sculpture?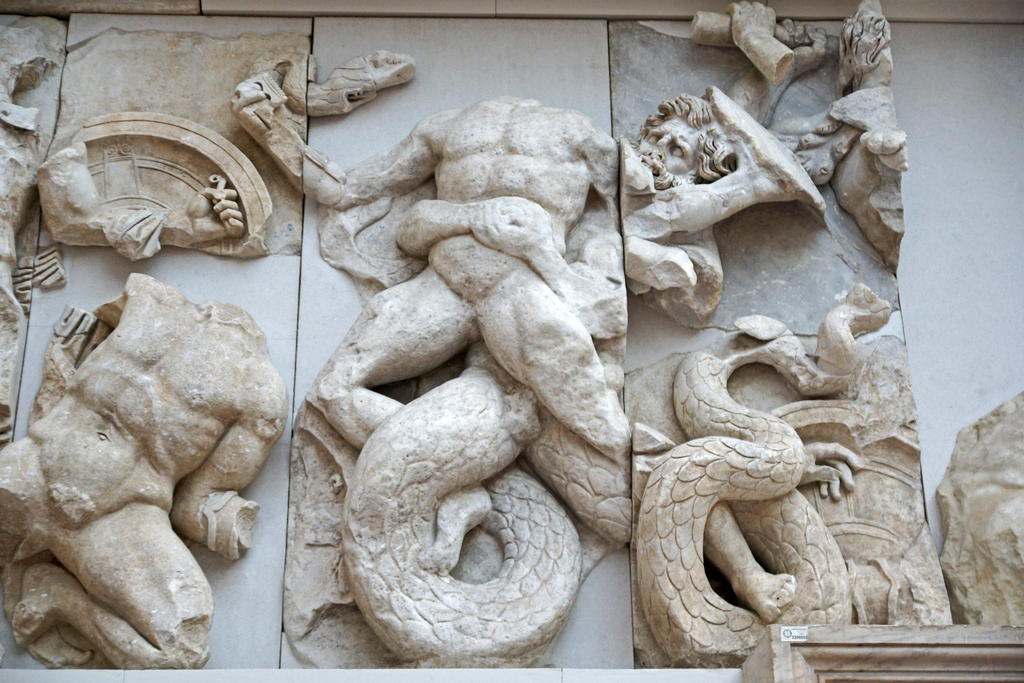
Rect(0, 269, 282, 682)
